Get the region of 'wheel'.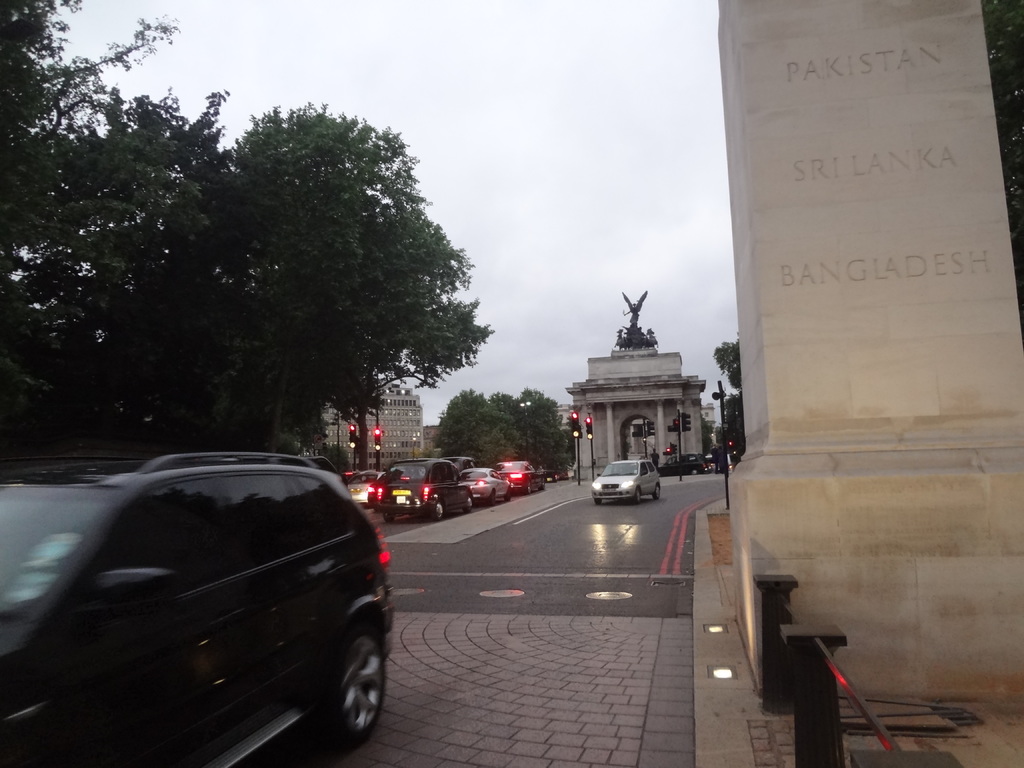
655, 486, 662, 500.
